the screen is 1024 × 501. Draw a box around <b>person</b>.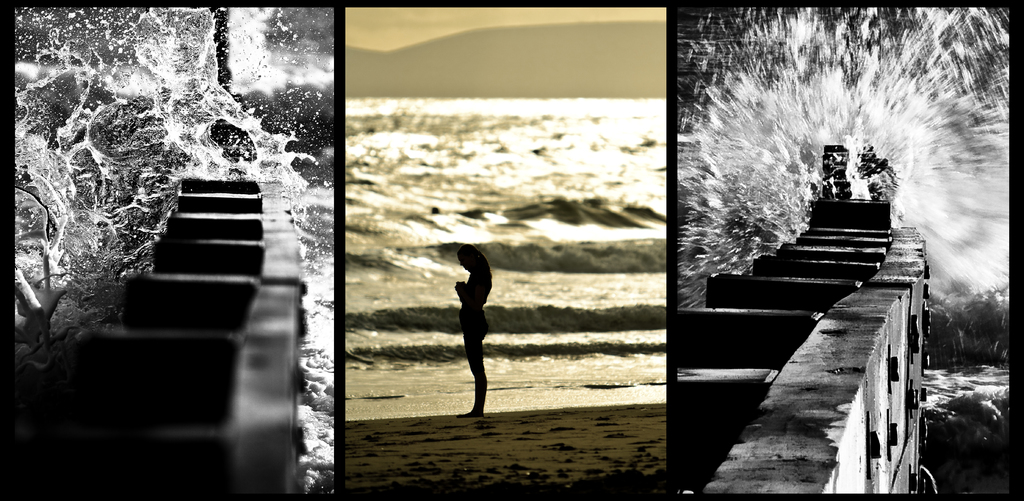
l=456, t=243, r=490, b=422.
